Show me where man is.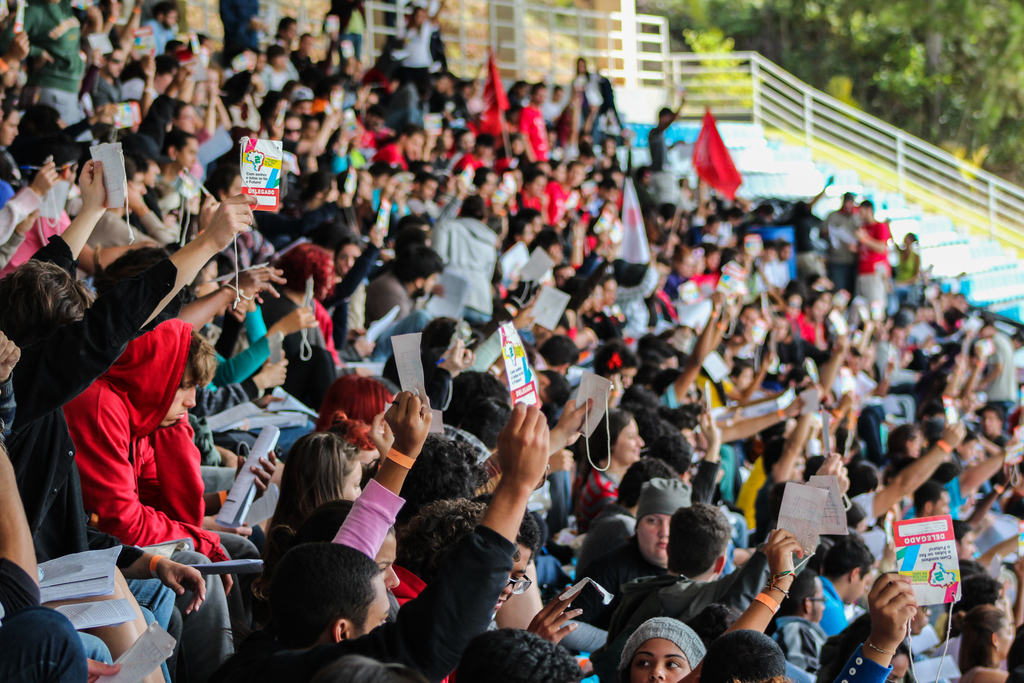
man is at (x1=264, y1=9, x2=298, y2=76).
